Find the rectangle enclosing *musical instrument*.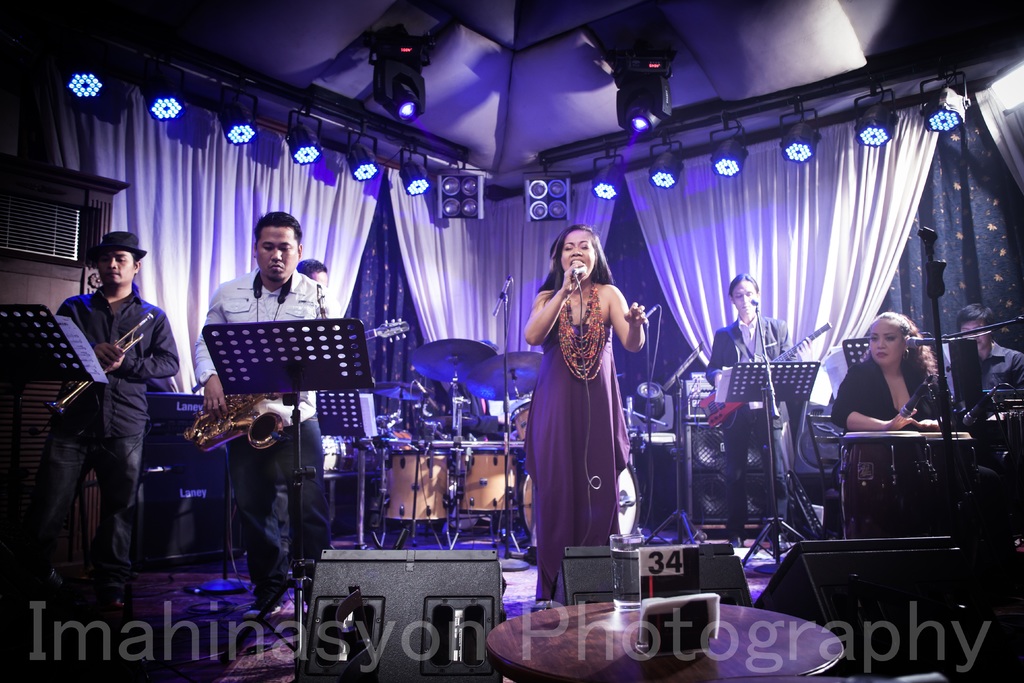
(179, 394, 287, 452).
